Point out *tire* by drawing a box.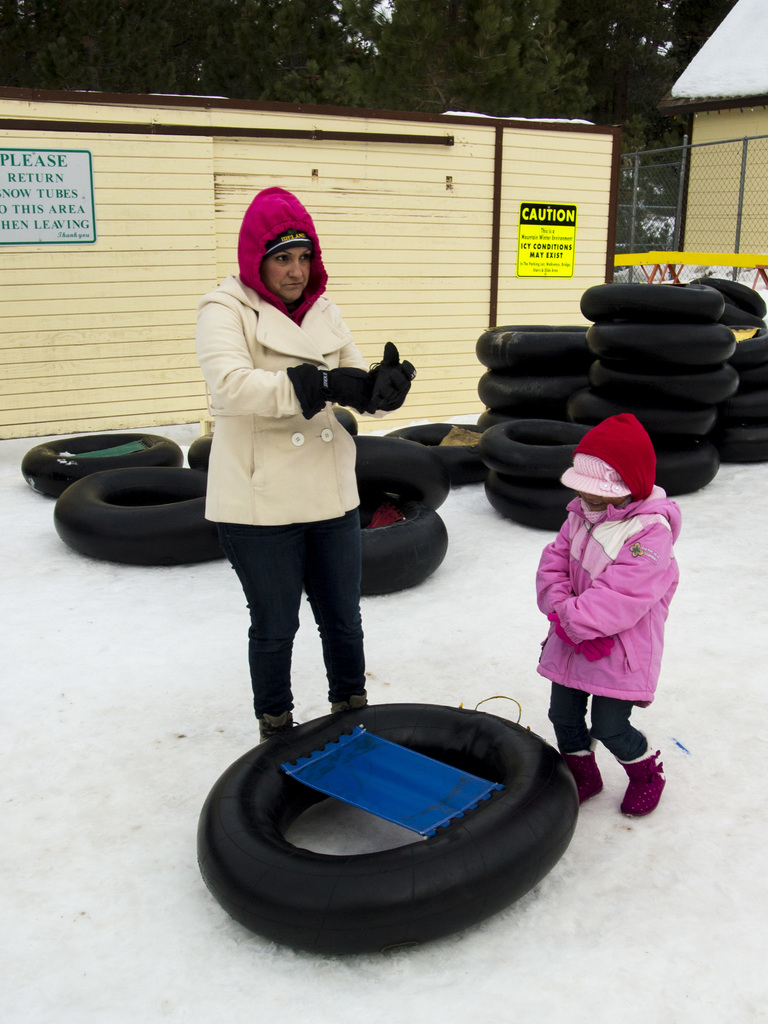
l=356, t=486, r=451, b=603.
